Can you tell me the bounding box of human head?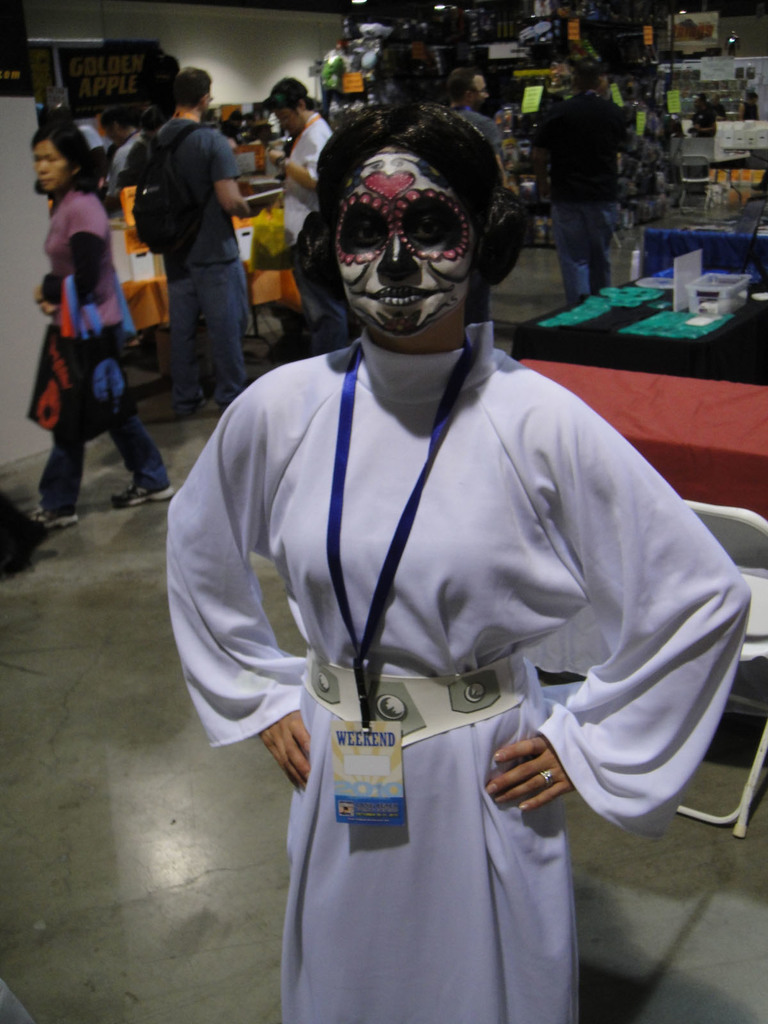
bbox=(74, 100, 100, 122).
